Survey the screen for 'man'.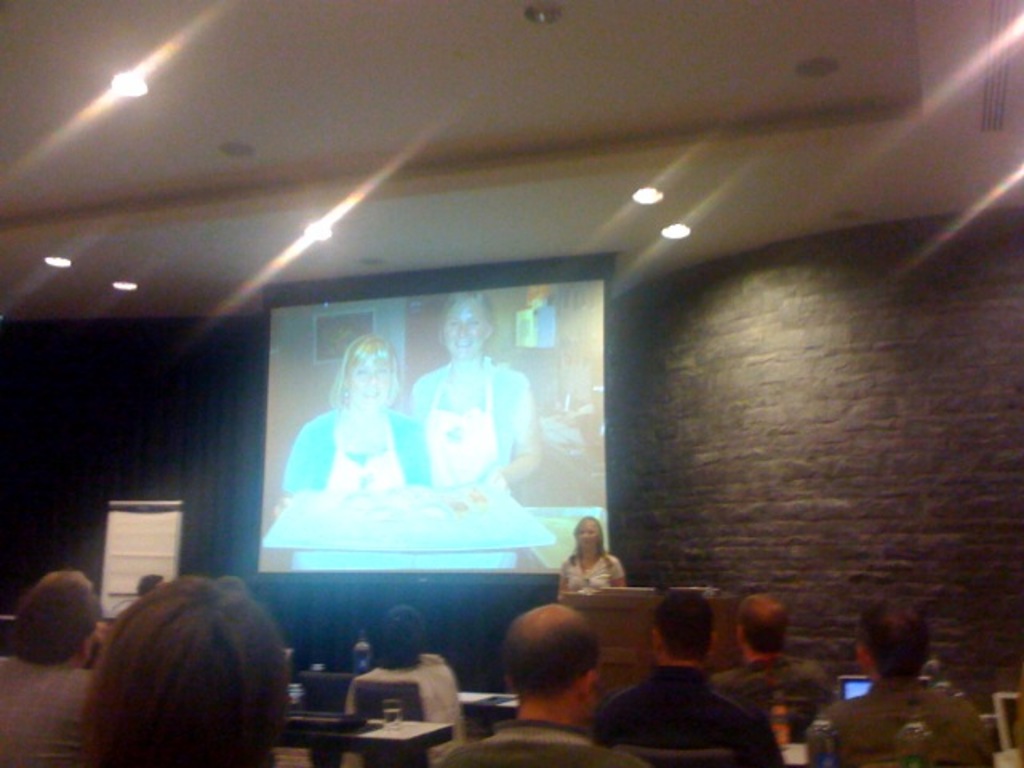
Survey found: <box>0,563,93,766</box>.
